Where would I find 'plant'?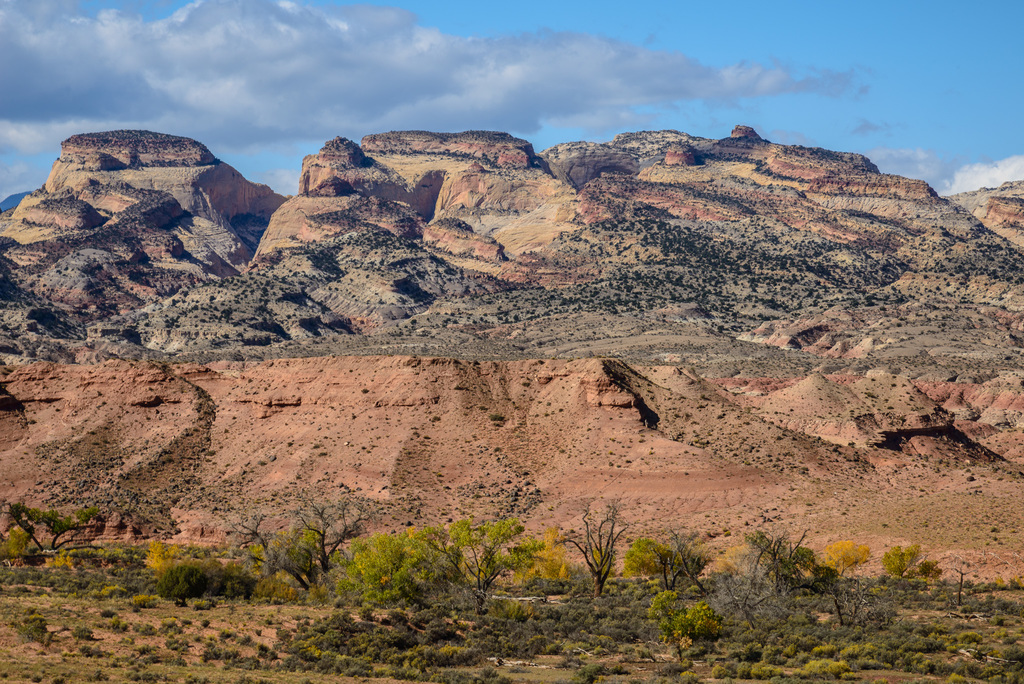
At {"left": 51, "top": 672, "right": 68, "bottom": 683}.
